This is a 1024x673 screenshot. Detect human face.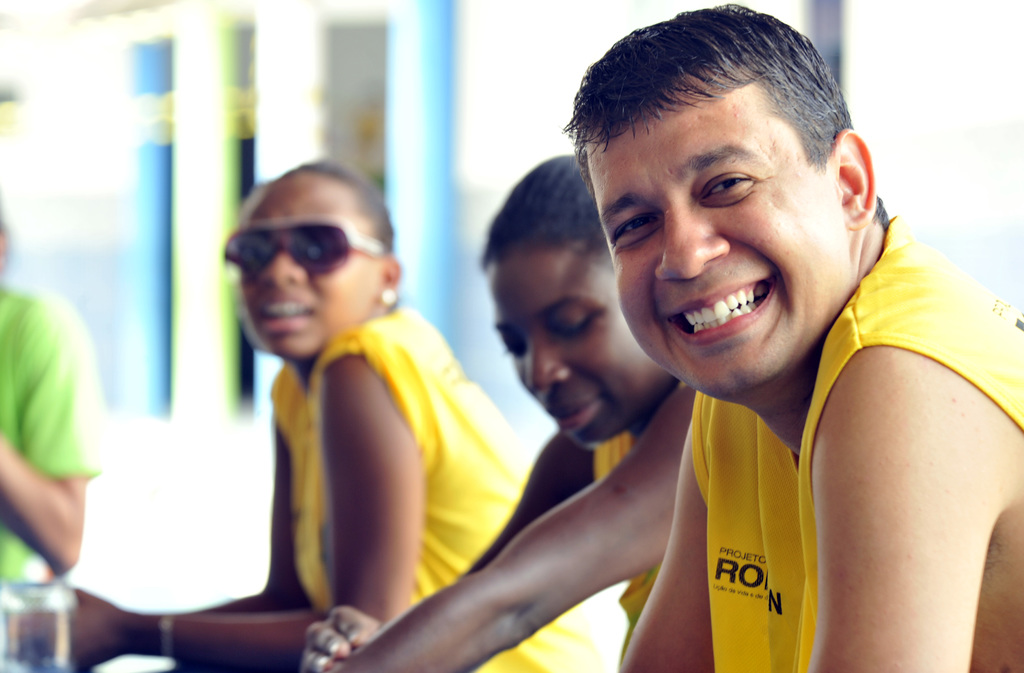
{"left": 241, "top": 177, "right": 380, "bottom": 360}.
